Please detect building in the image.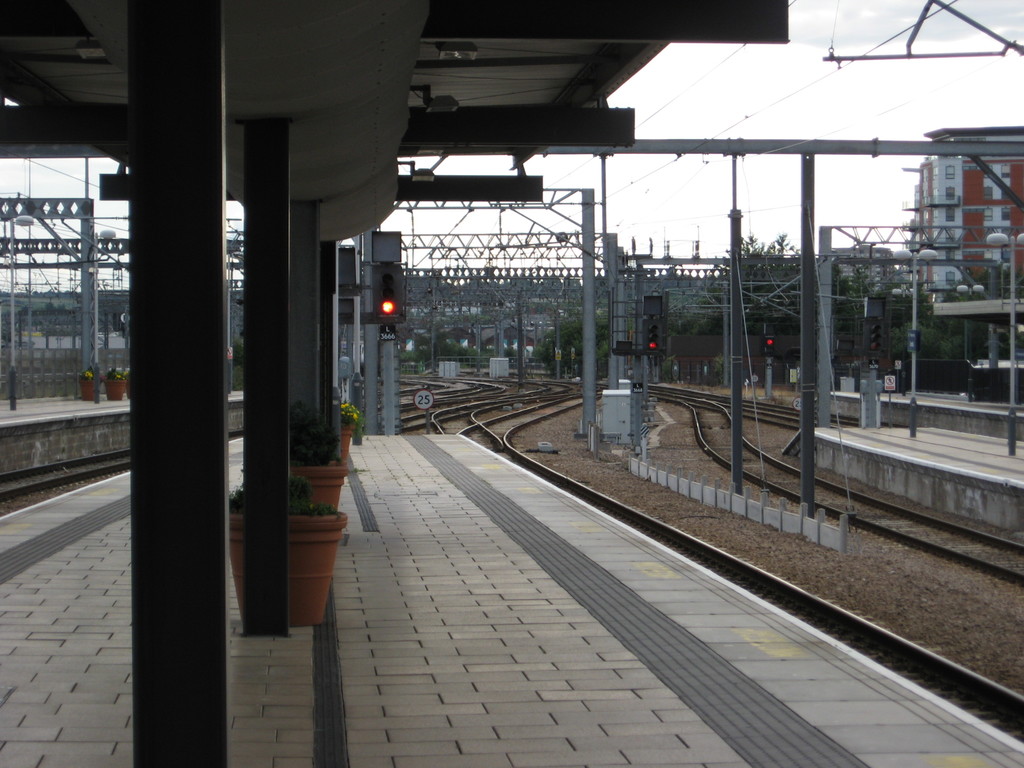
[x1=911, y1=127, x2=1023, y2=302].
